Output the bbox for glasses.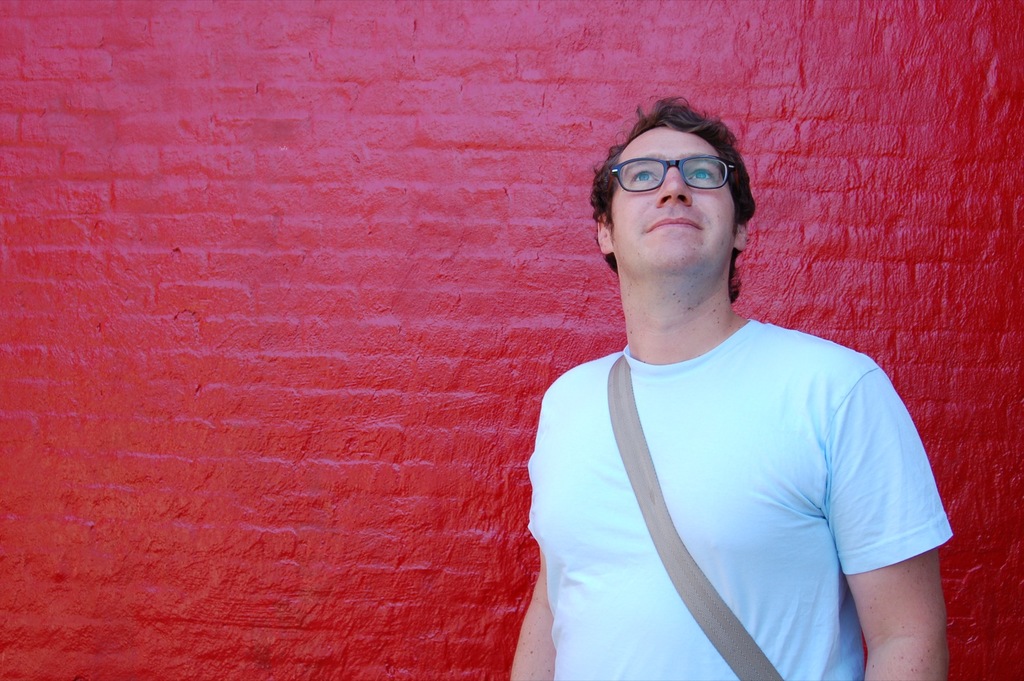
select_region(609, 148, 749, 202).
